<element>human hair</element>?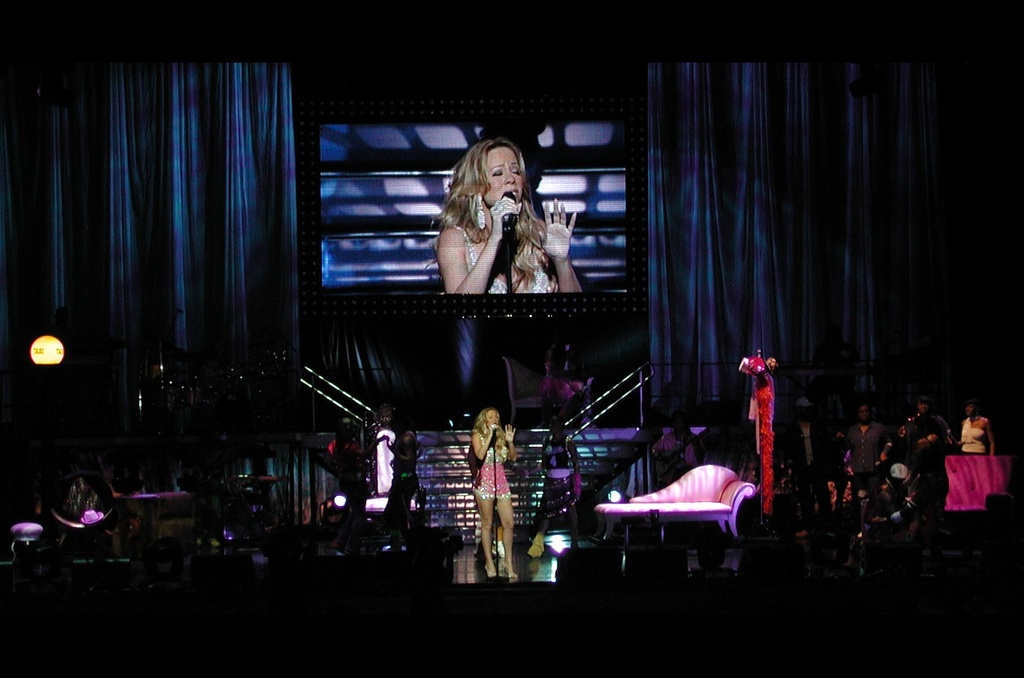
bbox=[438, 127, 545, 284]
